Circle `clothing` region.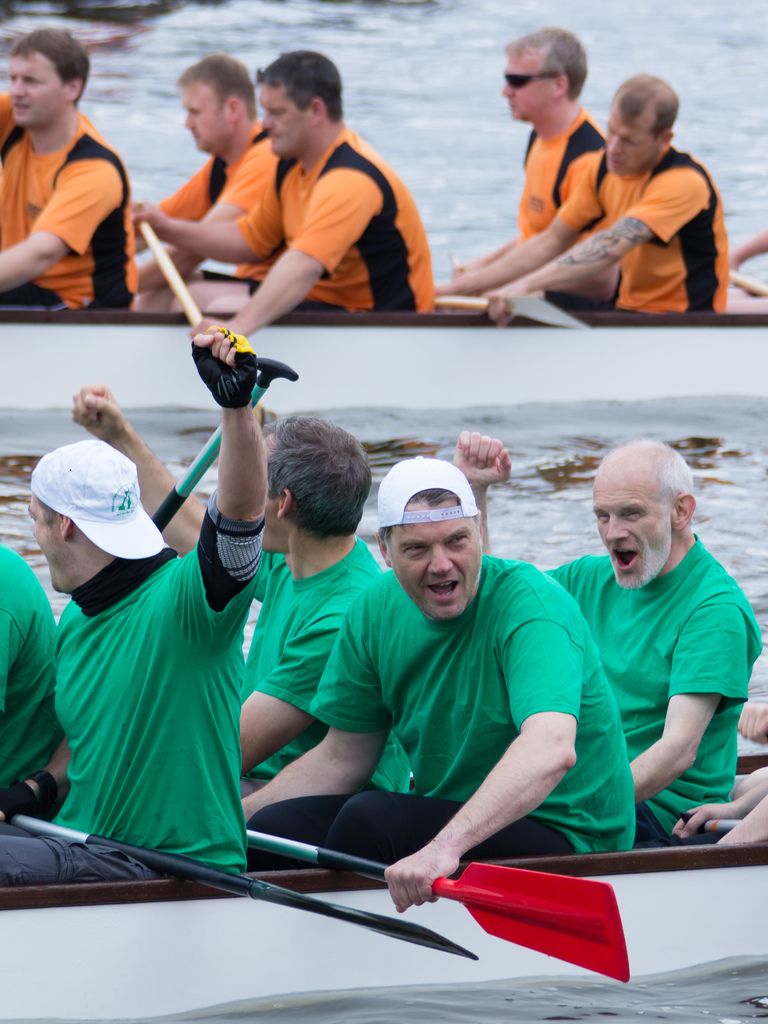
Region: (left=156, top=132, right=298, bottom=296).
